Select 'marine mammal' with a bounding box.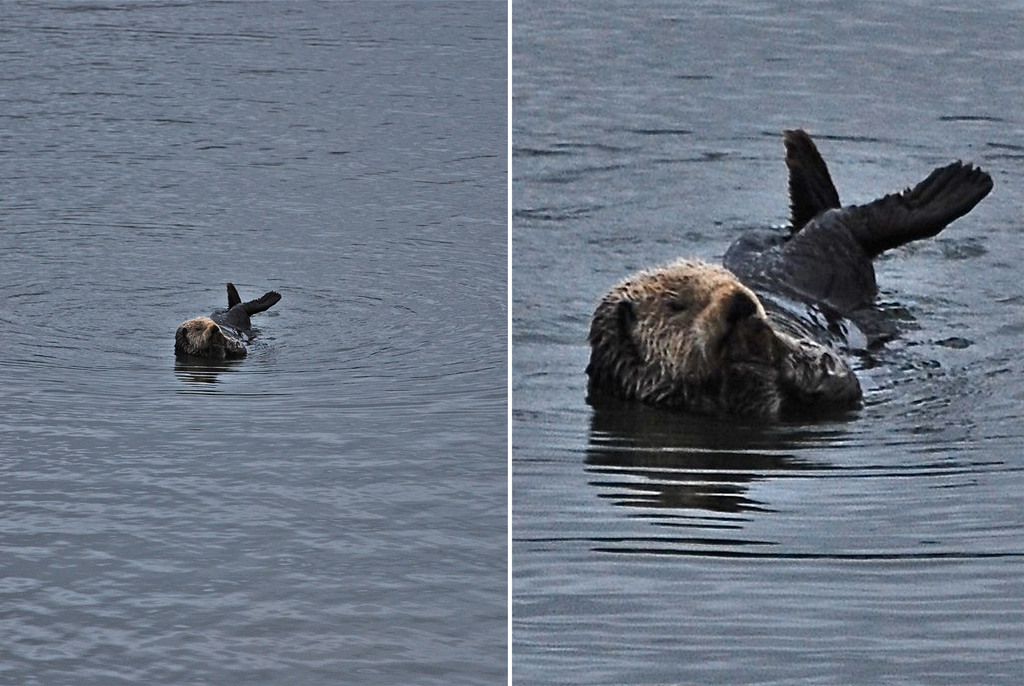
rect(586, 129, 998, 422).
